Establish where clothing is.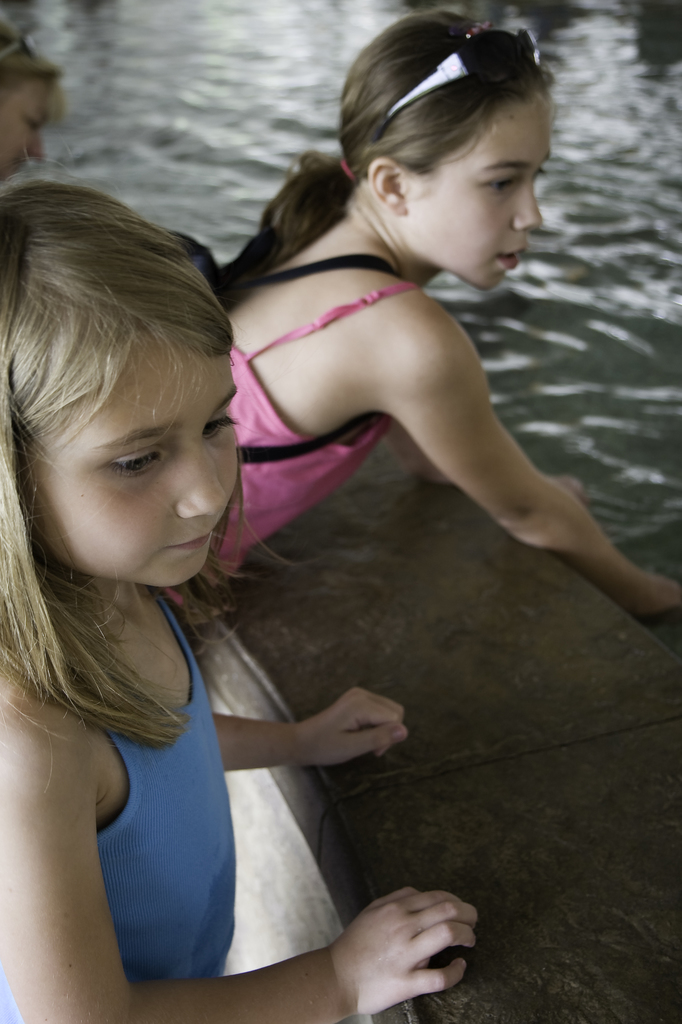
Established at left=166, top=265, right=426, bottom=590.
